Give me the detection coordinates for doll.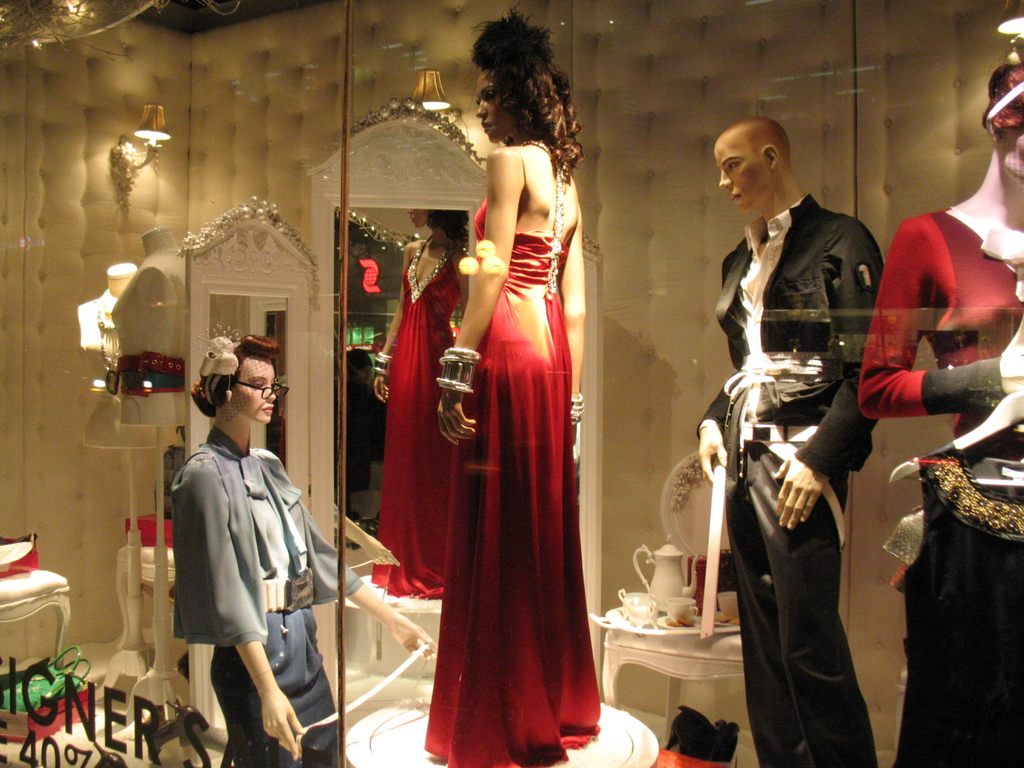
[left=868, top=74, right=1023, bottom=761].
